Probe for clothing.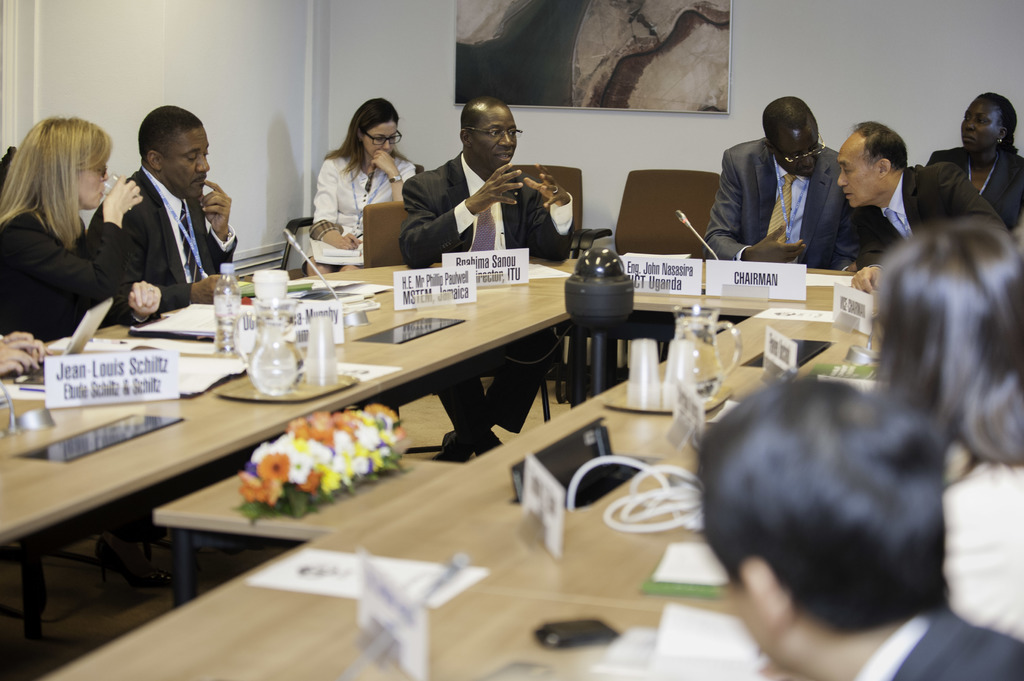
Probe result: BBox(849, 161, 1000, 261).
